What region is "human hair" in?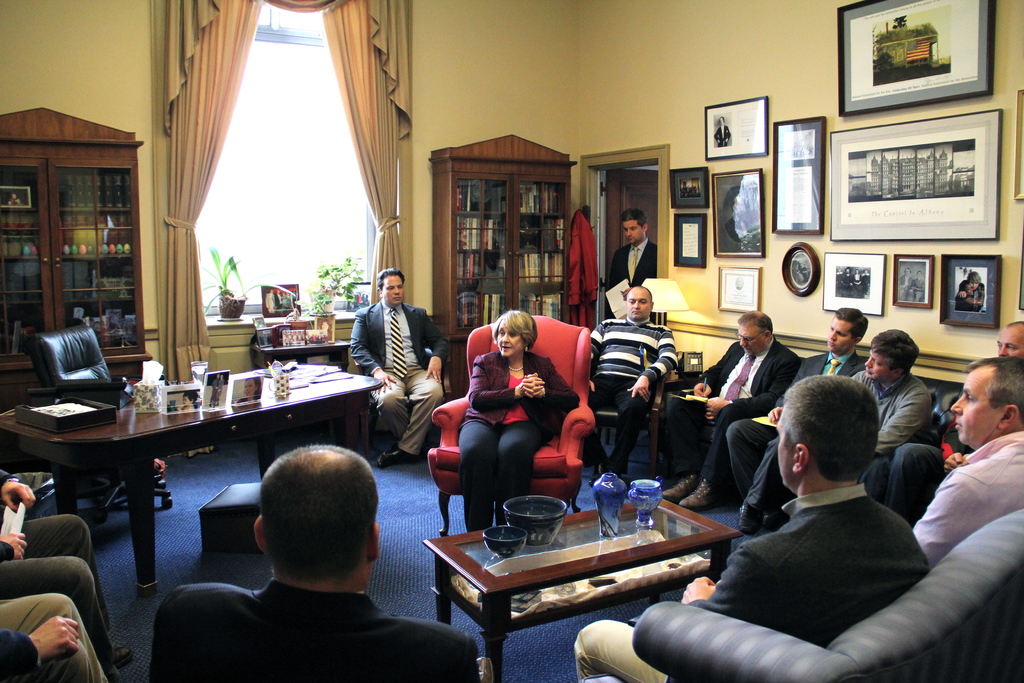
639:284:653:308.
